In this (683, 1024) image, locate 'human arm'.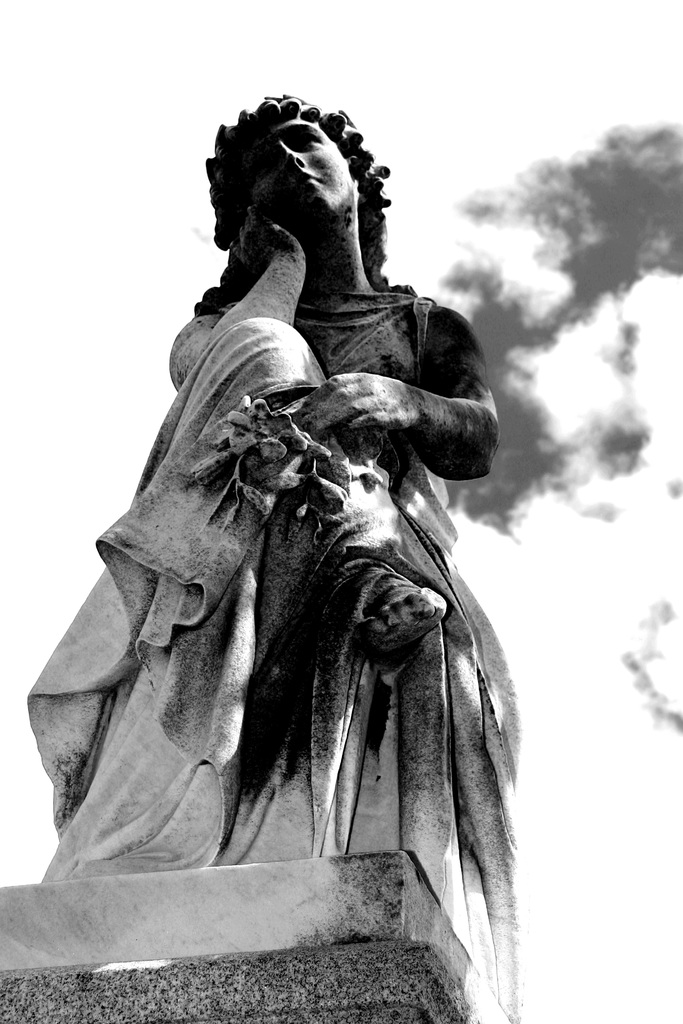
Bounding box: crop(152, 197, 303, 397).
